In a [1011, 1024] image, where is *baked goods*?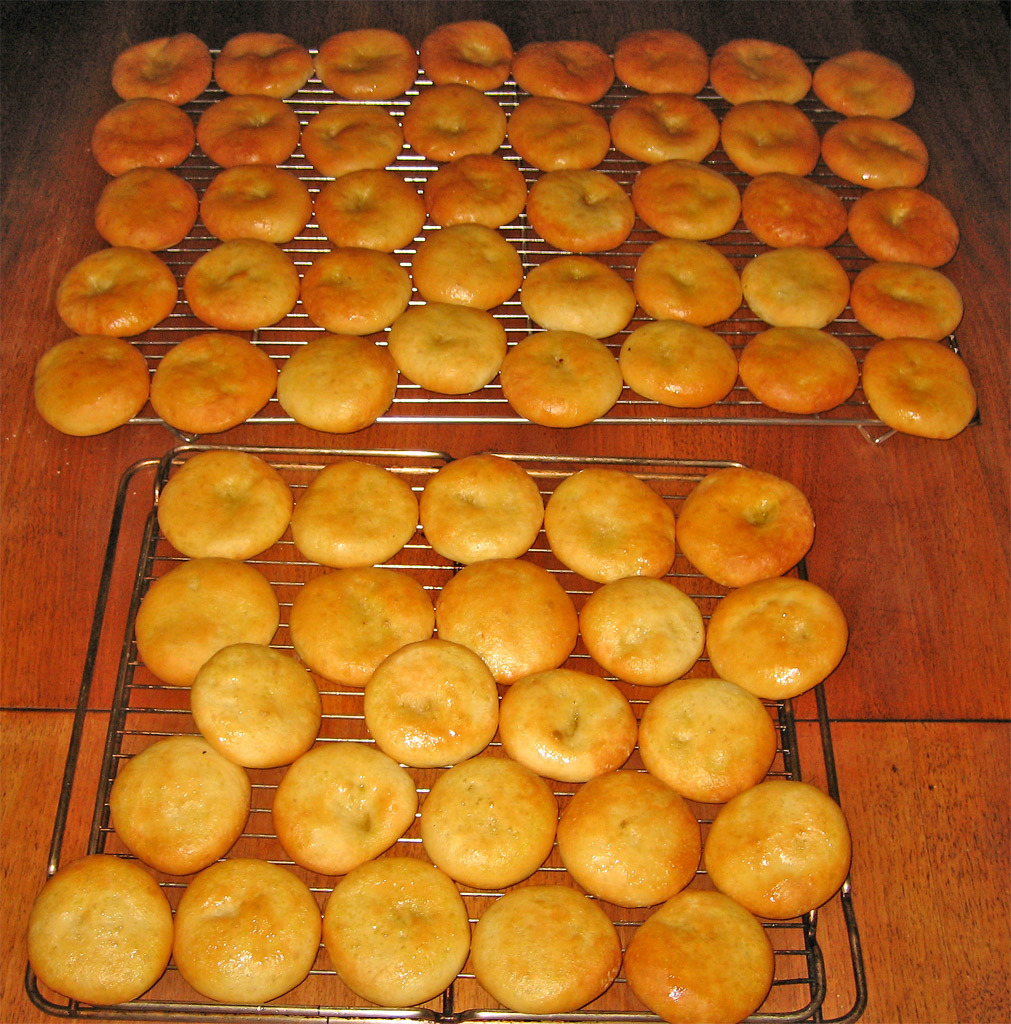
pyautogui.locateOnScreen(750, 171, 849, 245).
